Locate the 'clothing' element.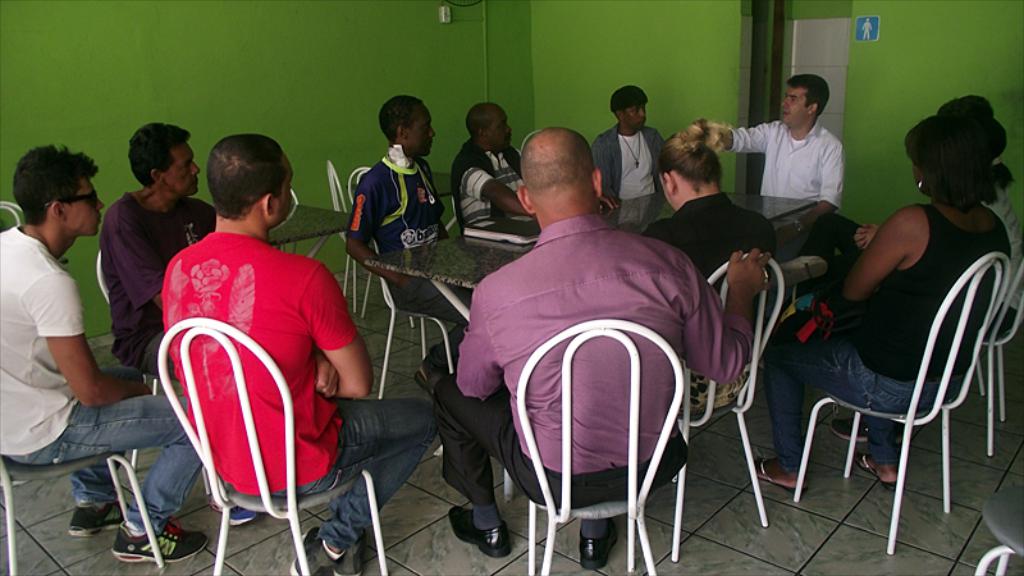
Element bbox: x1=426 y1=211 x2=758 y2=508.
